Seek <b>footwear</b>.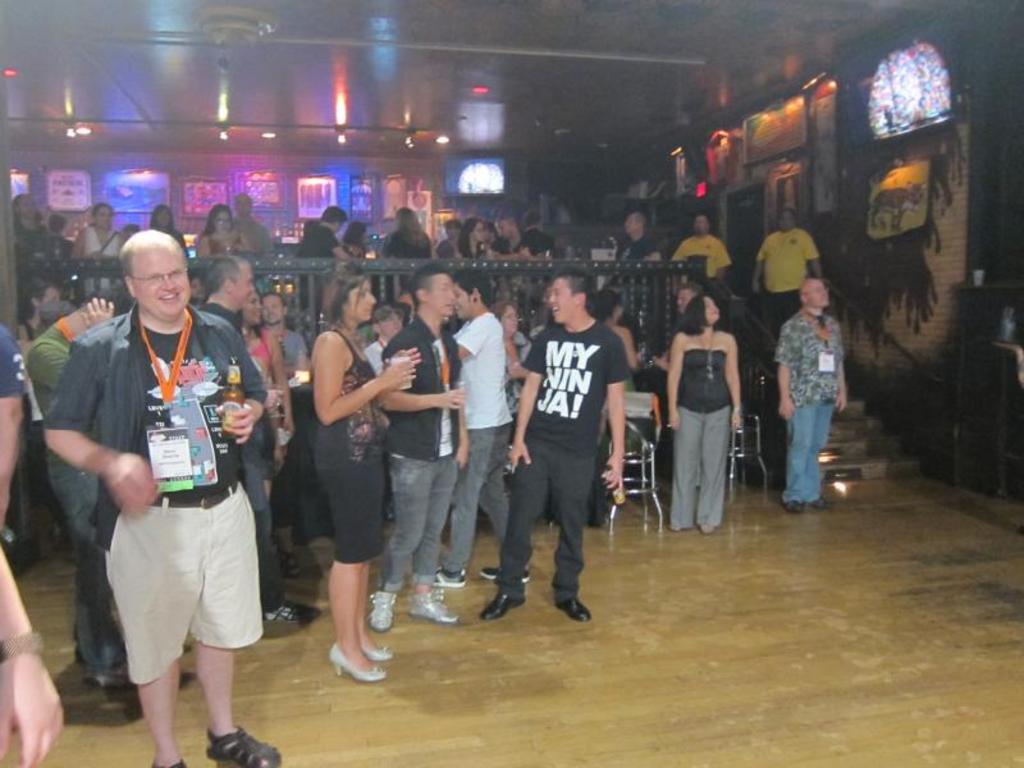
(206,727,285,767).
